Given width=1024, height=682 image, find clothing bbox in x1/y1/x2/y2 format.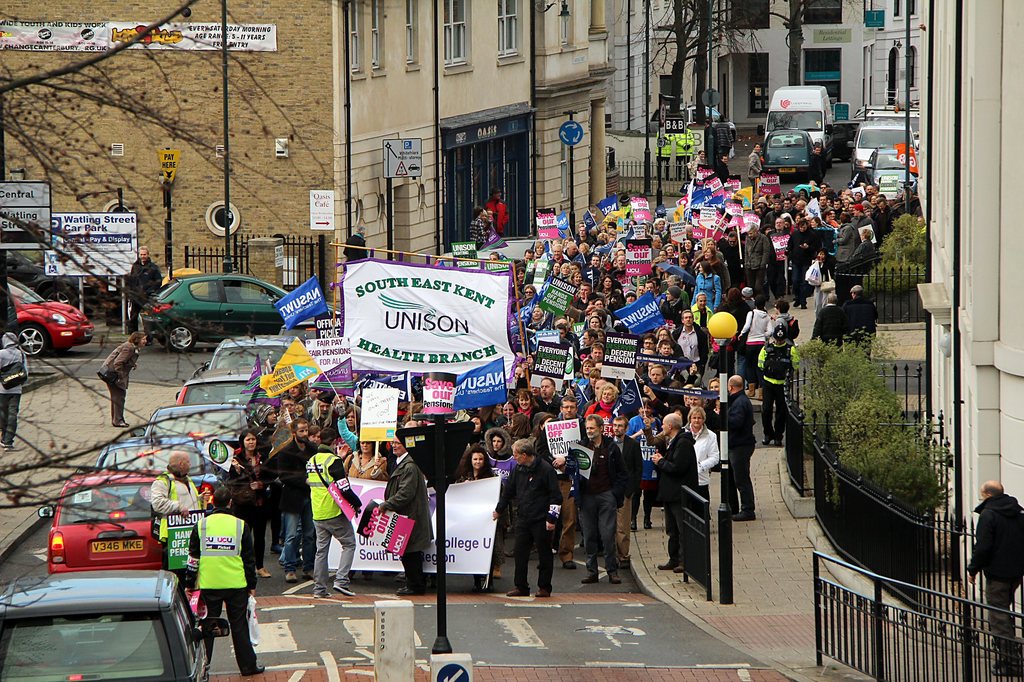
837/223/854/266.
